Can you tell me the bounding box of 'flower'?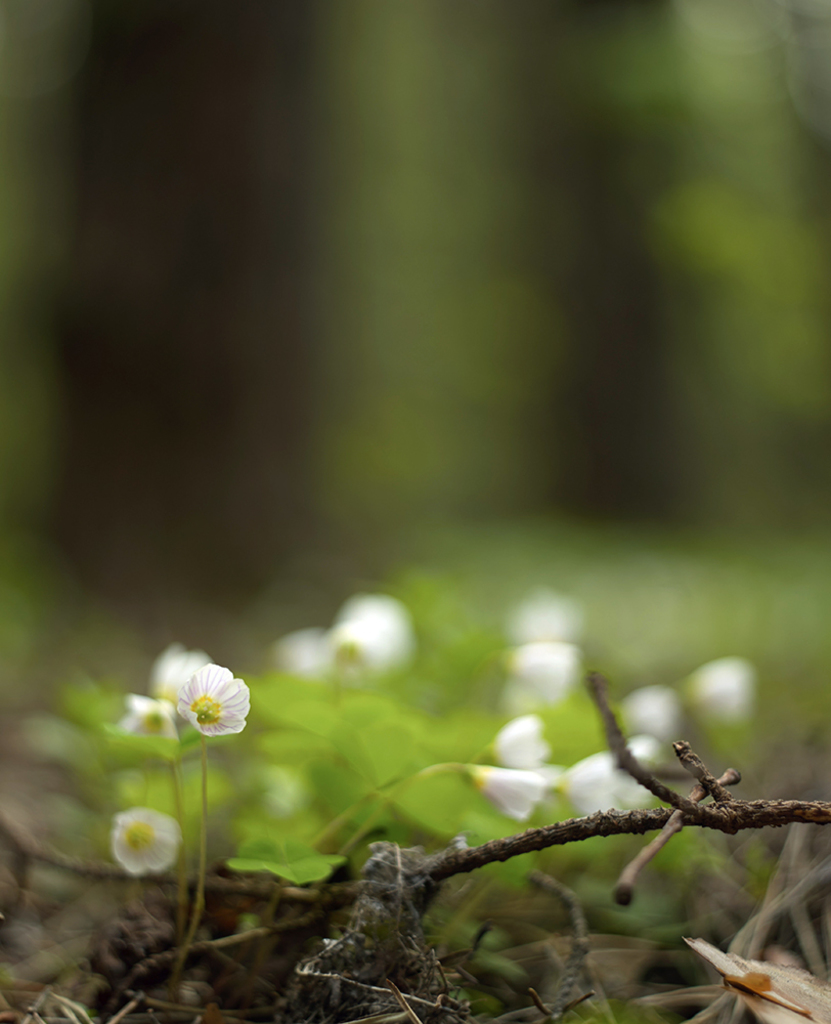
(x1=552, y1=739, x2=663, y2=817).
